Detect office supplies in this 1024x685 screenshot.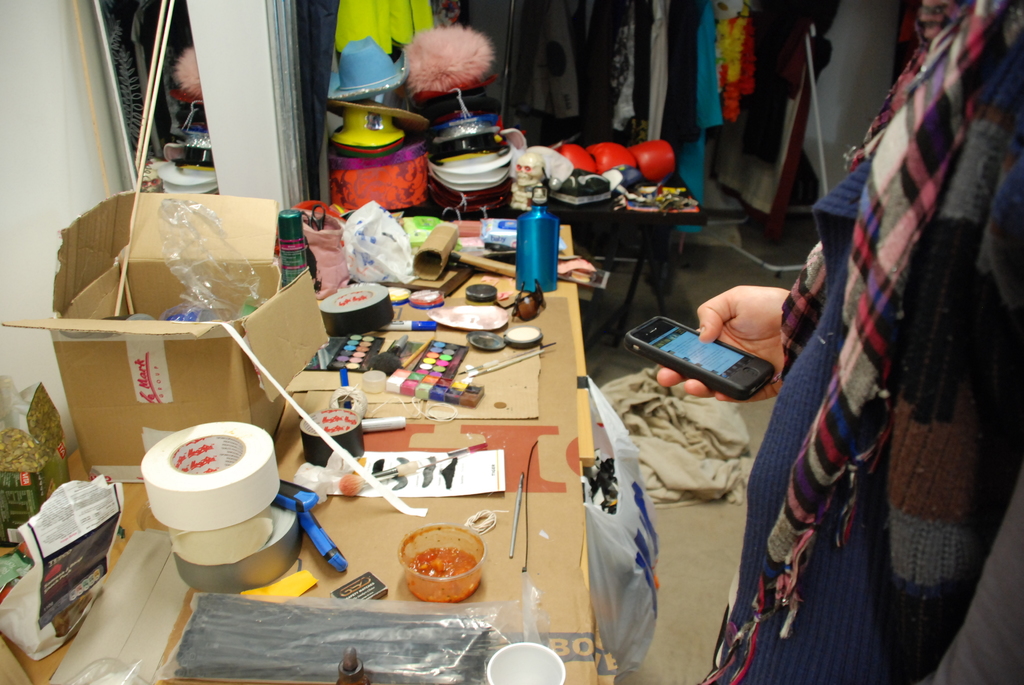
Detection: region(172, 101, 223, 175).
